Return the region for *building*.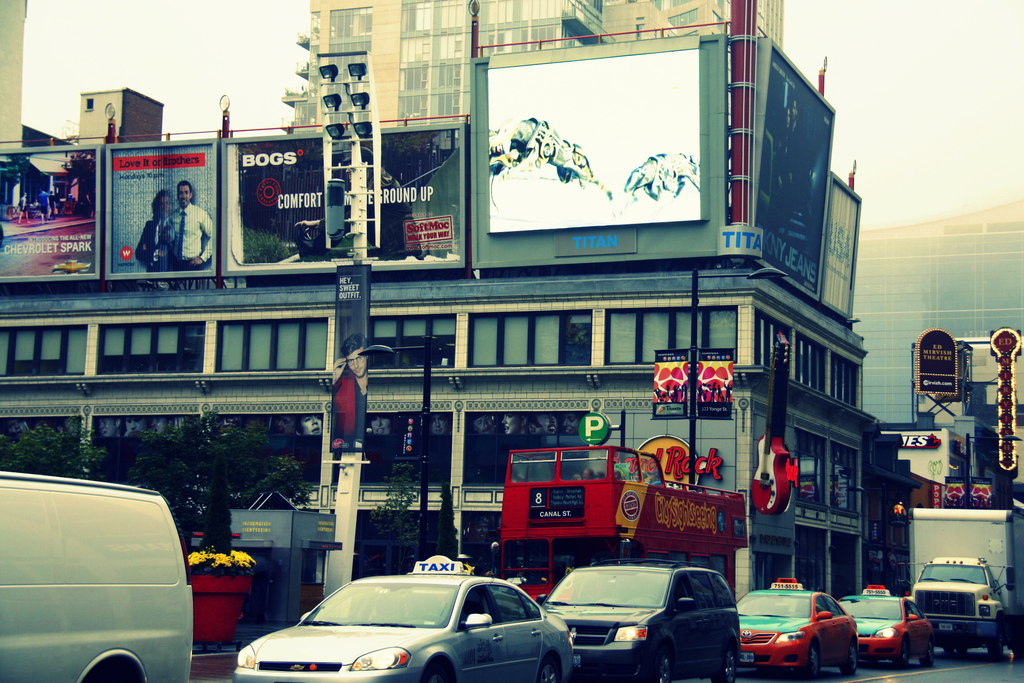
pyautogui.locateOnScreen(878, 461, 948, 587).
